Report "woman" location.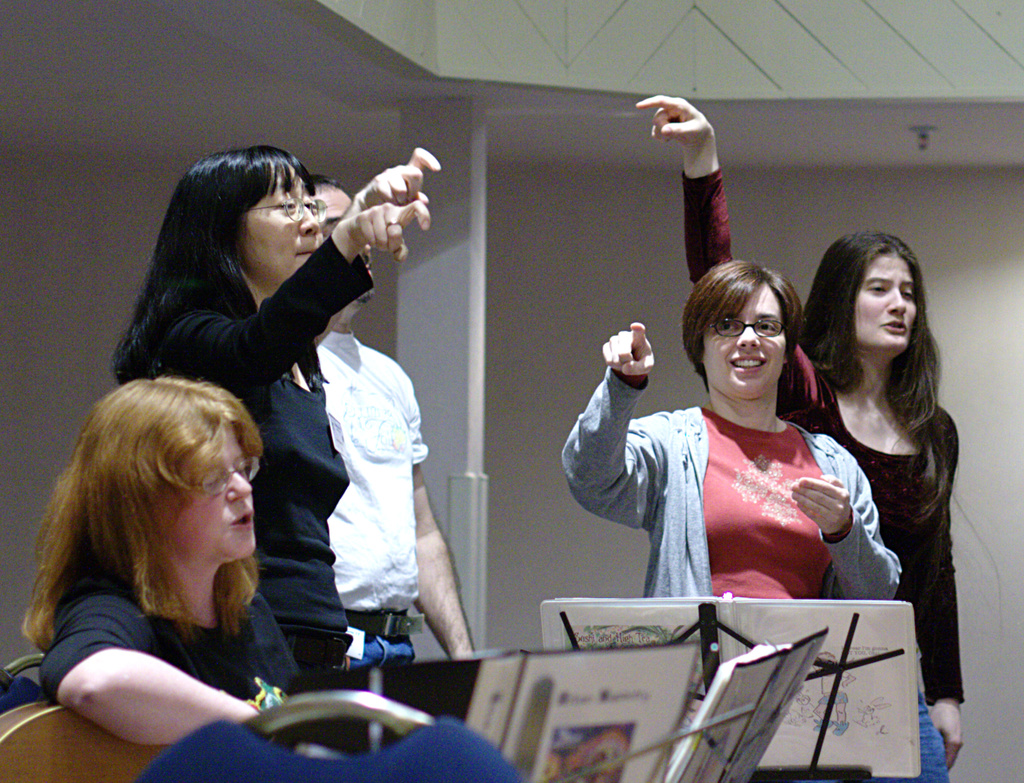
Report: 113, 143, 442, 755.
